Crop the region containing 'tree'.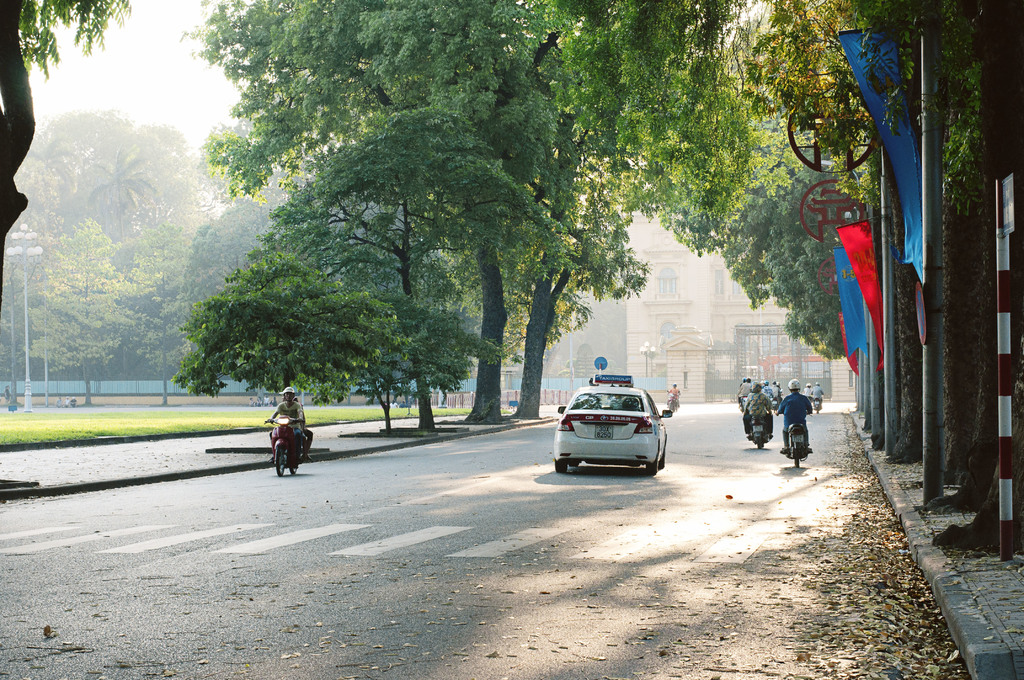
Crop region: 156,0,764,423.
